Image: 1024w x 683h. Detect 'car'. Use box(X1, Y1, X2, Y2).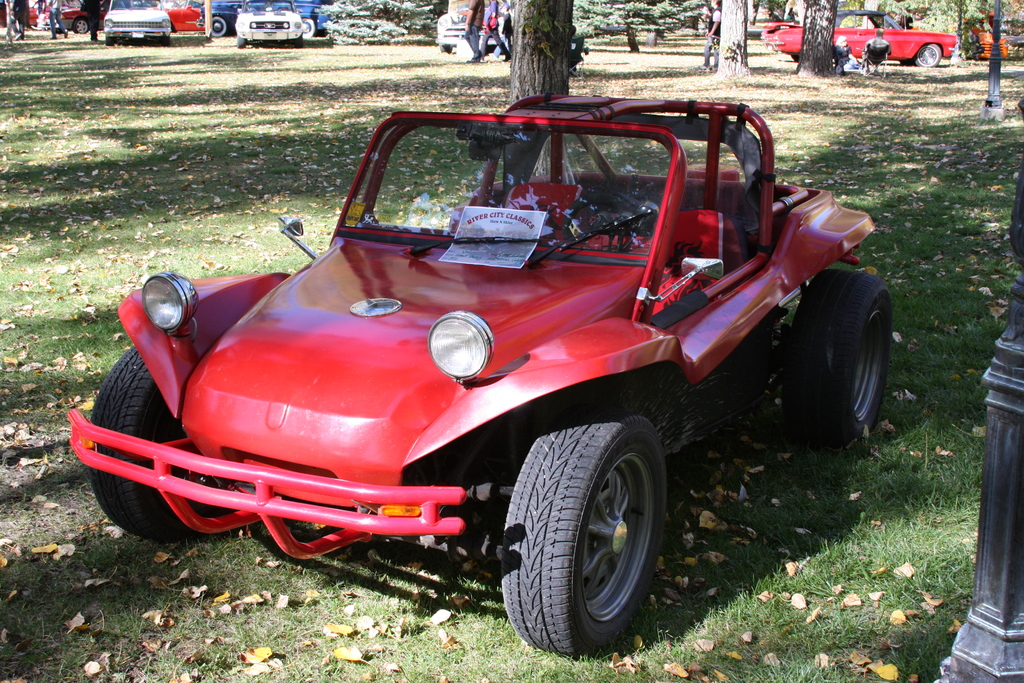
box(967, 21, 1005, 71).
